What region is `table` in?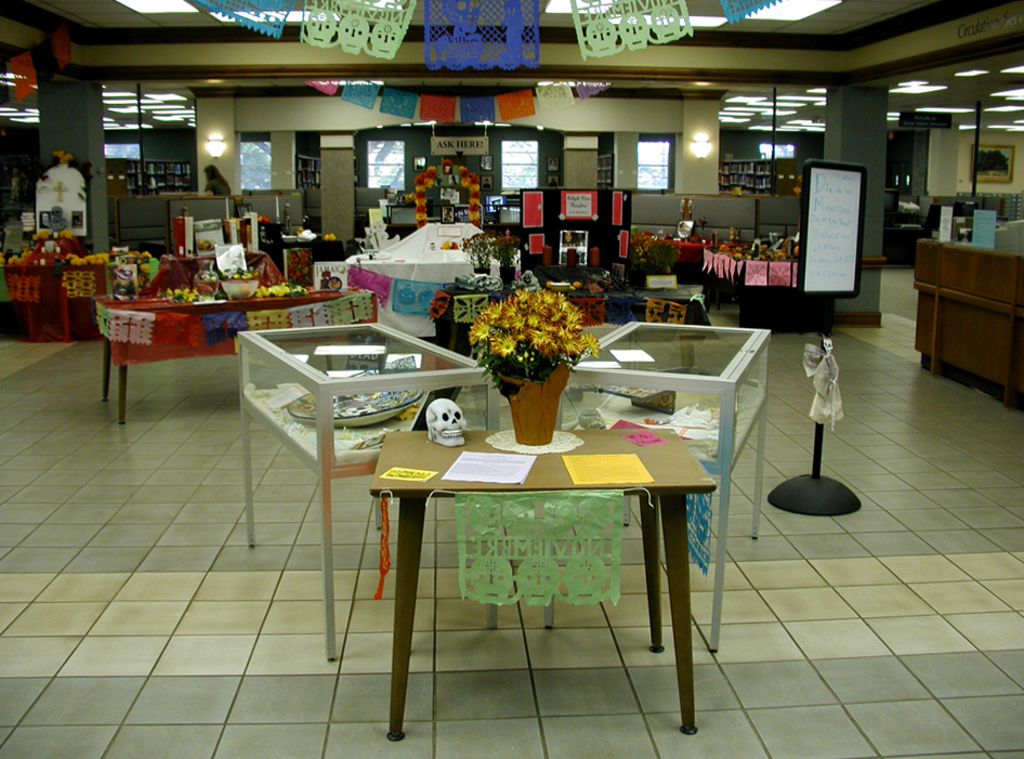
[703, 241, 835, 338].
